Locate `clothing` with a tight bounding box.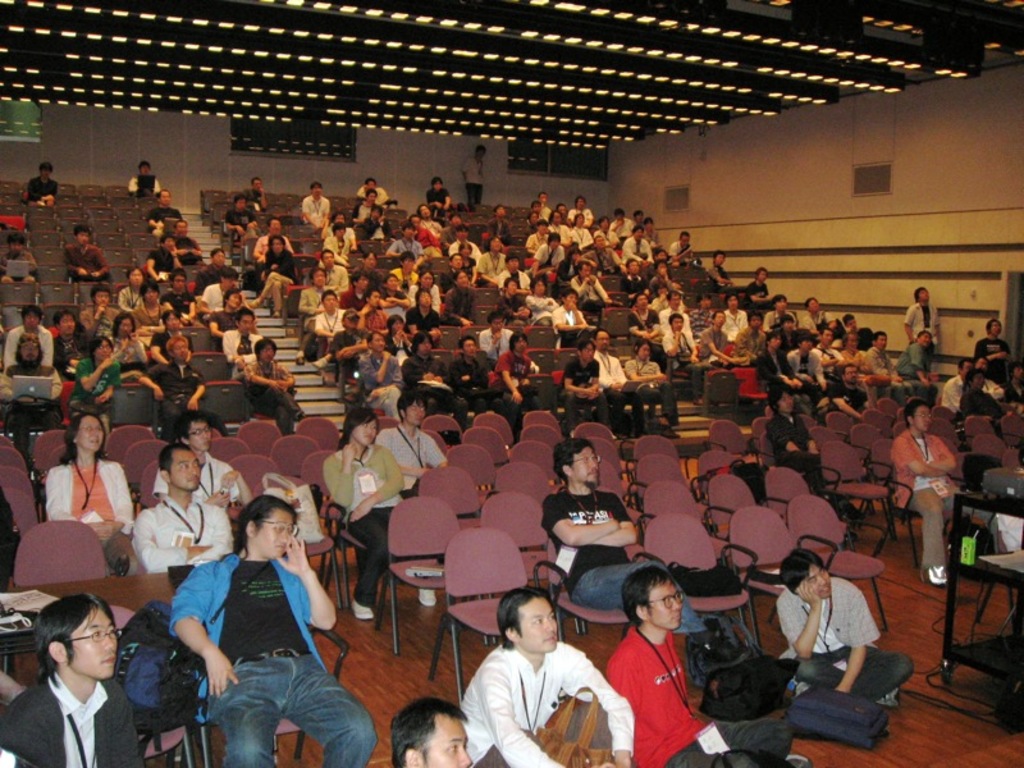
(124, 163, 165, 204).
